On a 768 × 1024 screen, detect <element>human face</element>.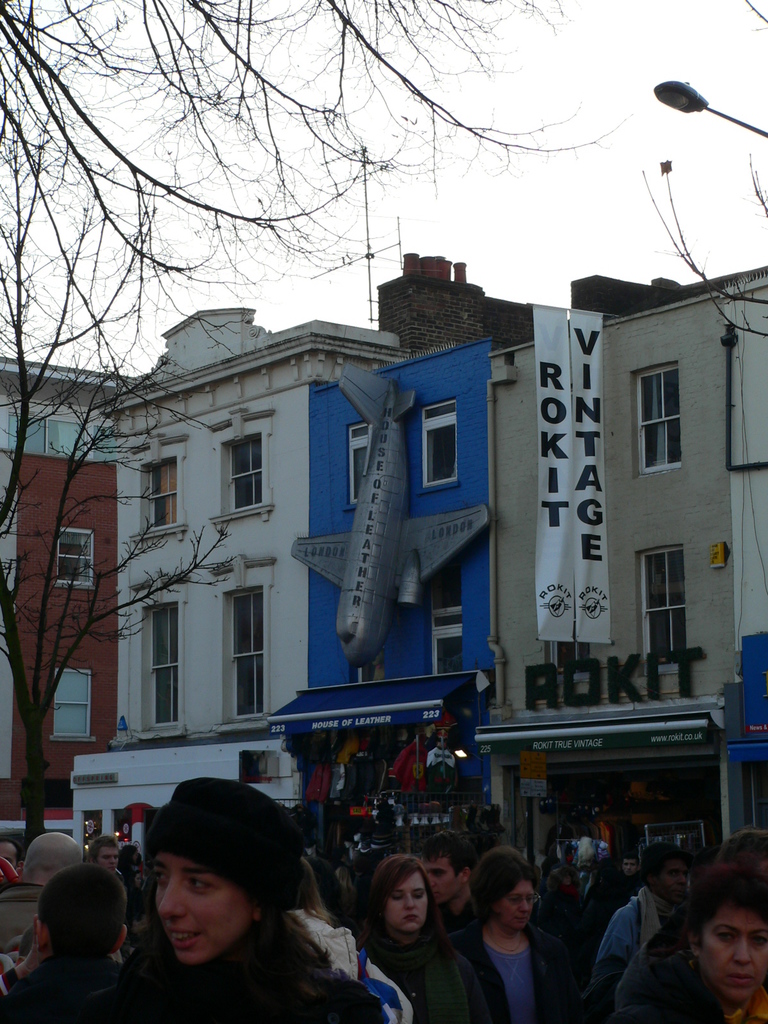
{"left": 157, "top": 853, "right": 251, "bottom": 958}.
